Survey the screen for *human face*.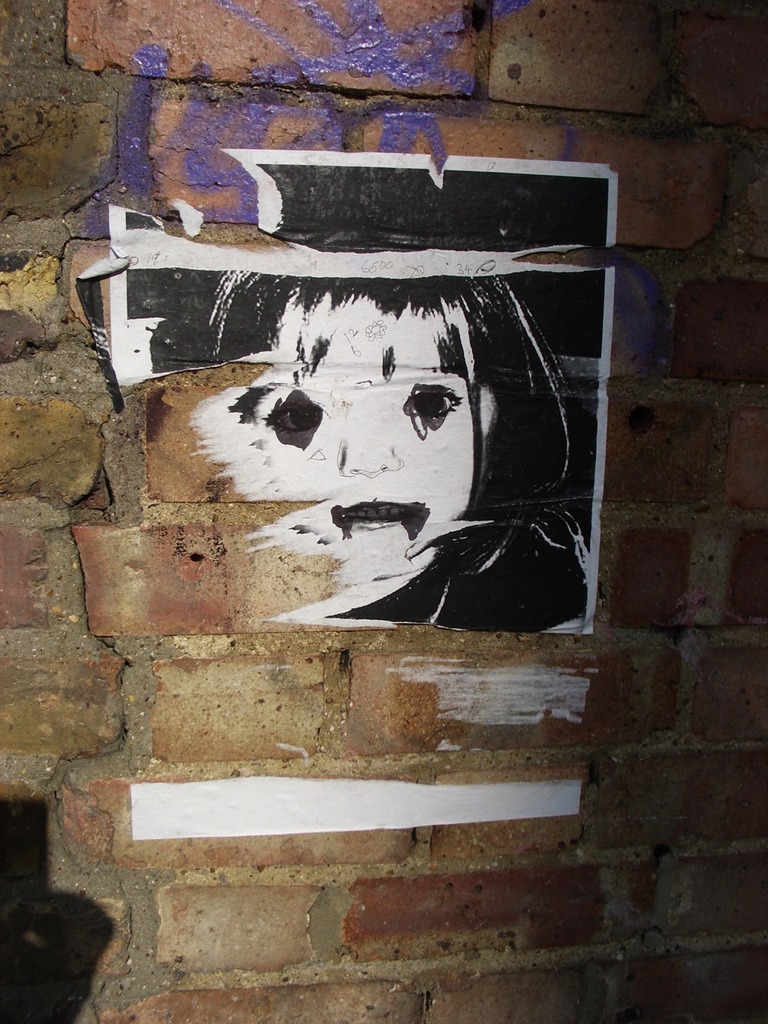
Survey found: 247,292,483,569.
